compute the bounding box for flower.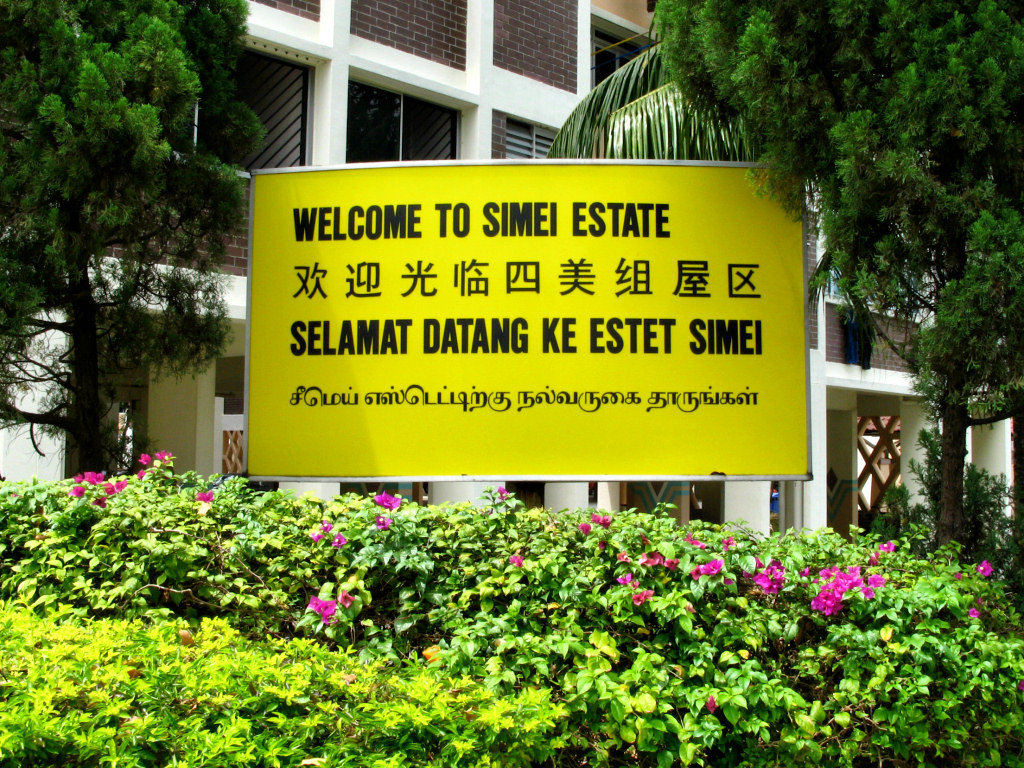
Rect(334, 529, 344, 544).
